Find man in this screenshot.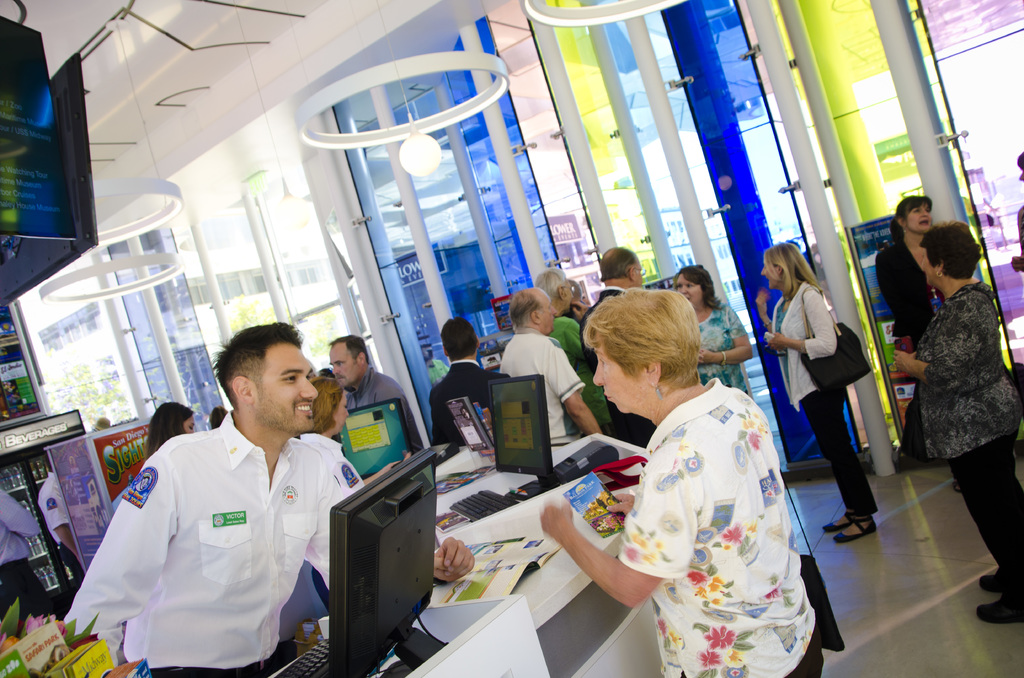
The bounding box for man is pyautogui.locateOnScreen(577, 246, 645, 449).
